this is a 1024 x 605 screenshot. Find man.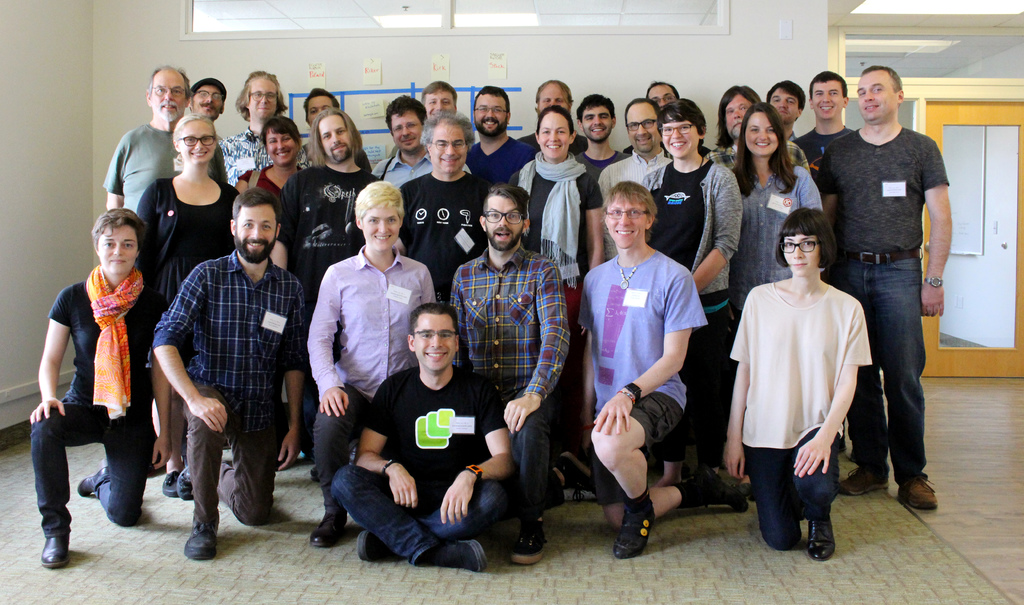
Bounding box: bbox(417, 76, 462, 129).
